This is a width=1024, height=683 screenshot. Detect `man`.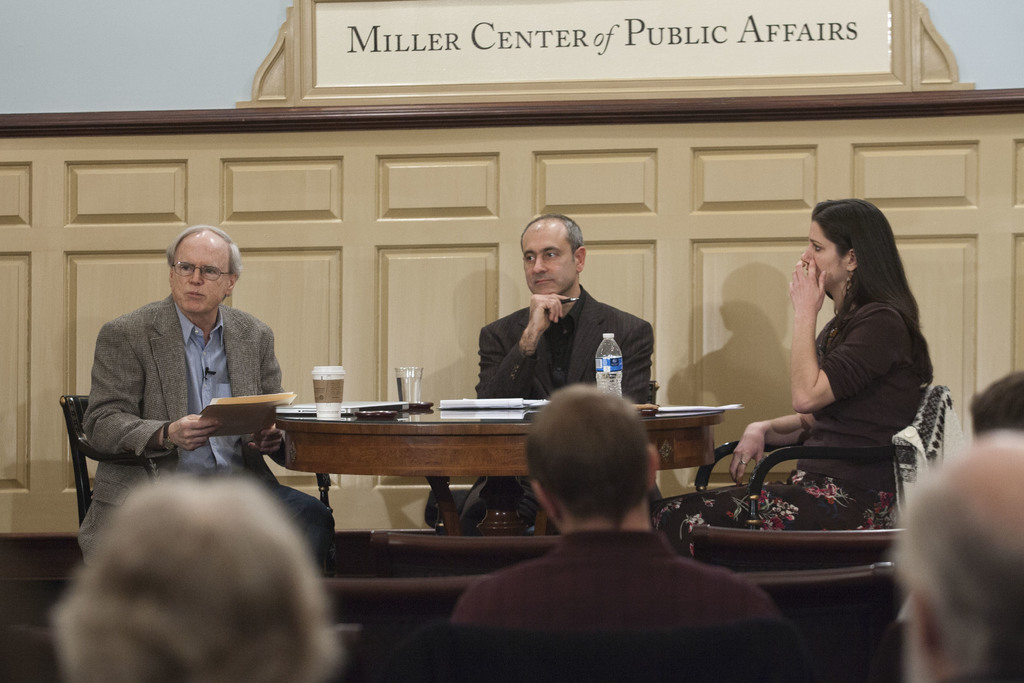
{"left": 436, "top": 400, "right": 796, "bottom": 660}.
